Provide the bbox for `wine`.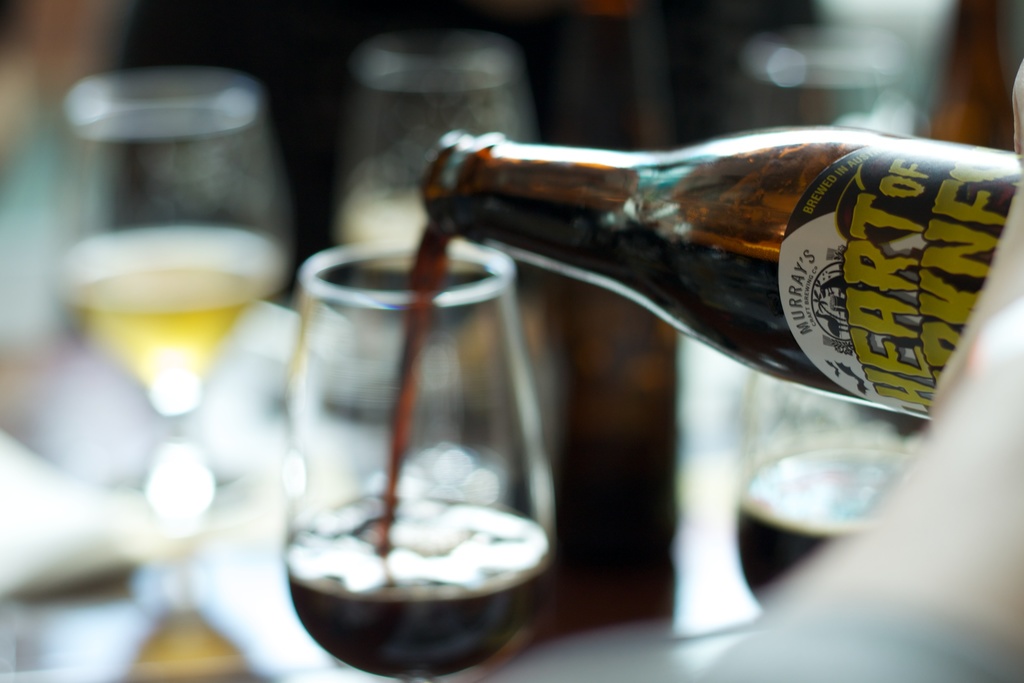
[743,440,916,614].
